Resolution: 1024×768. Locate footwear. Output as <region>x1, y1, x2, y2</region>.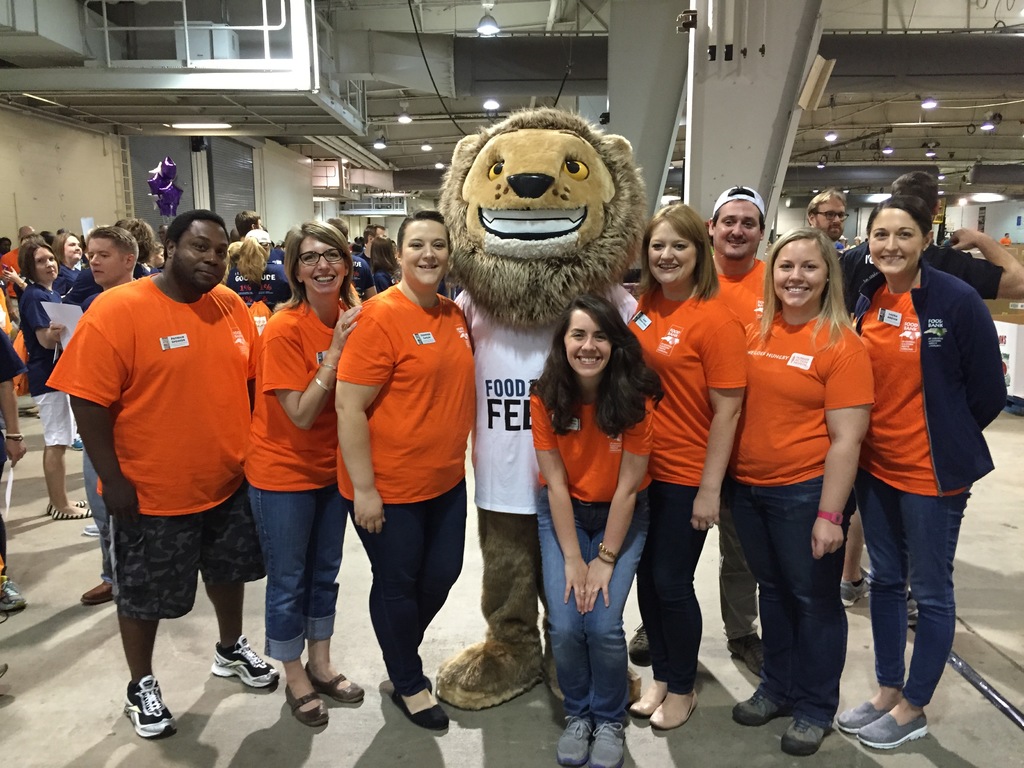
<region>726, 631, 764, 677</region>.
